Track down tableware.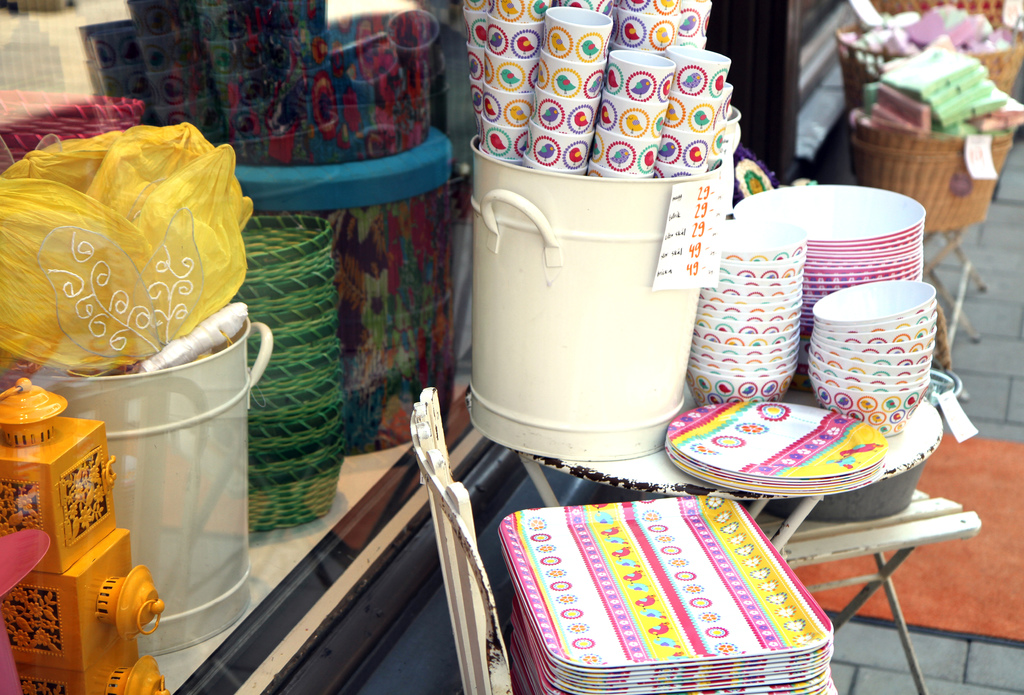
Tracked to crop(807, 281, 941, 440).
